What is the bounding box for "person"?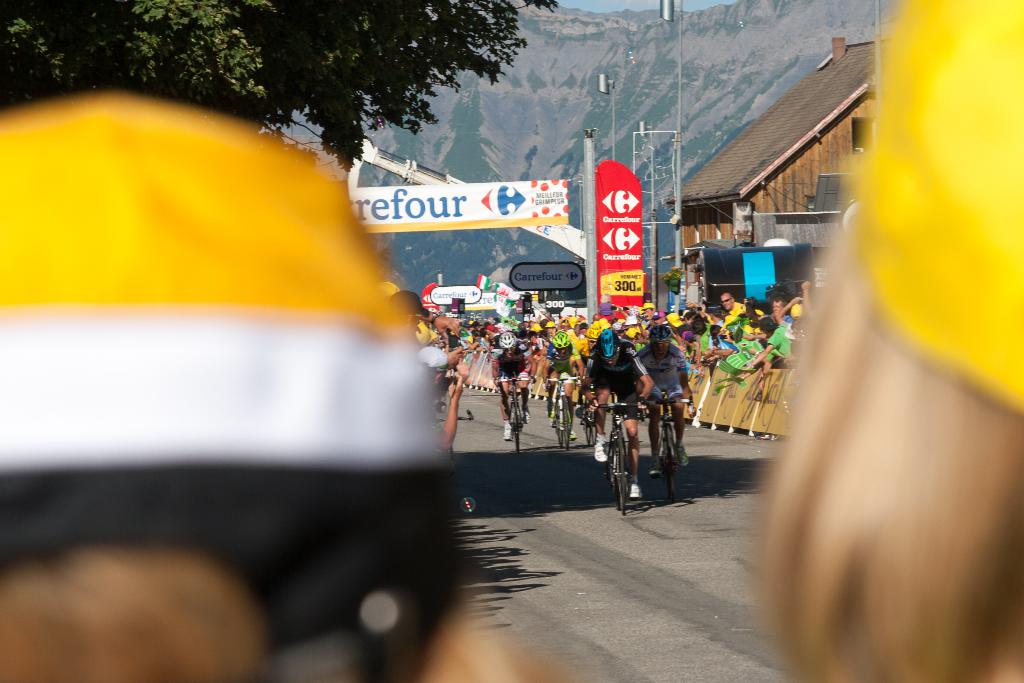
bbox(760, 0, 1023, 682).
